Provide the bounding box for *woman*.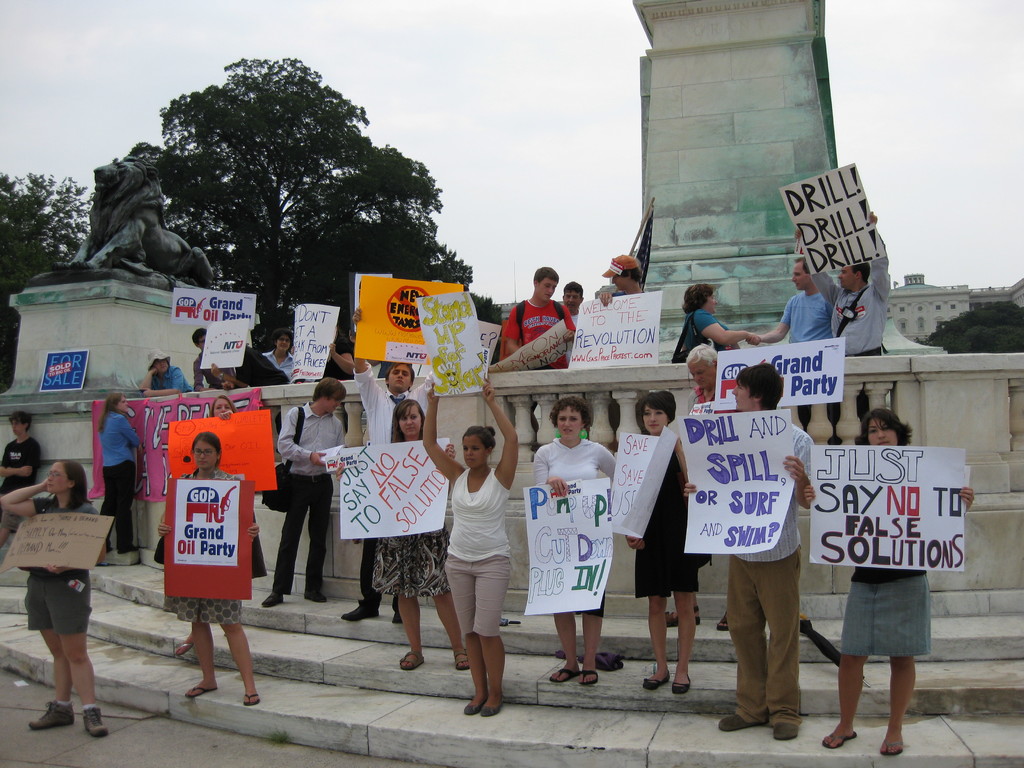
336:401:459:671.
